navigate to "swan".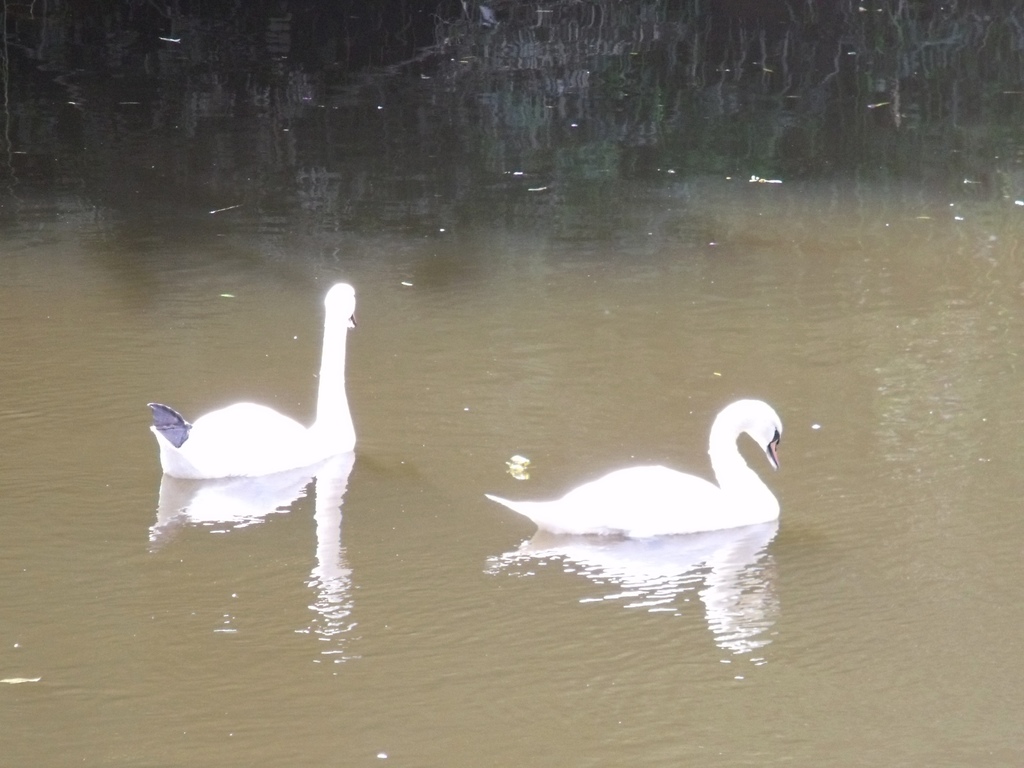
Navigation target: 491:397:794:555.
